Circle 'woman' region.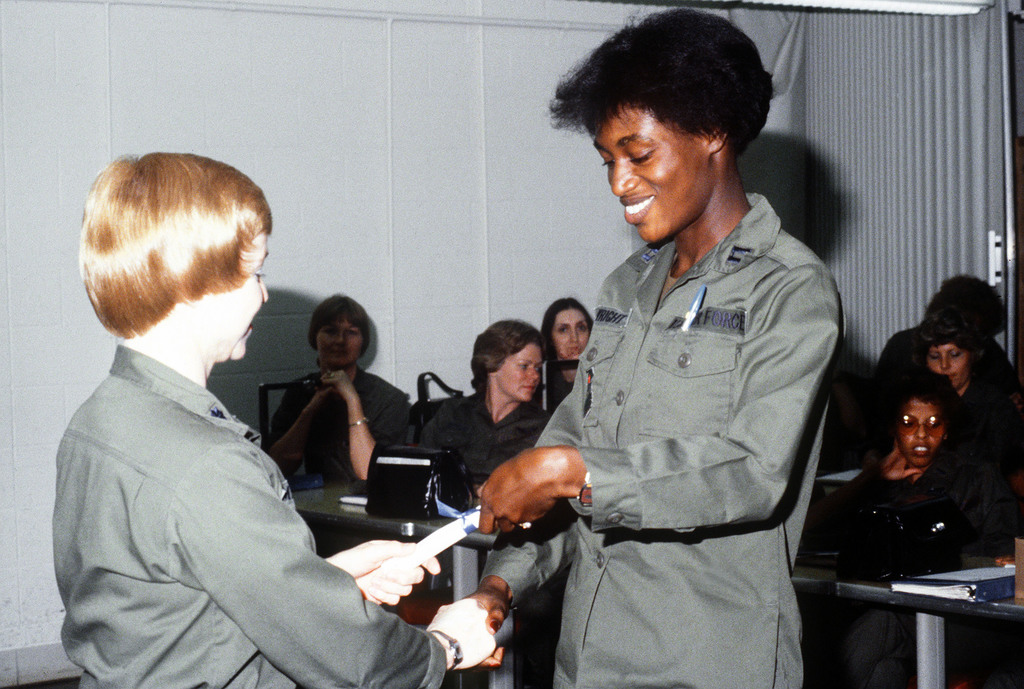
Region: left=917, top=311, right=1023, bottom=497.
